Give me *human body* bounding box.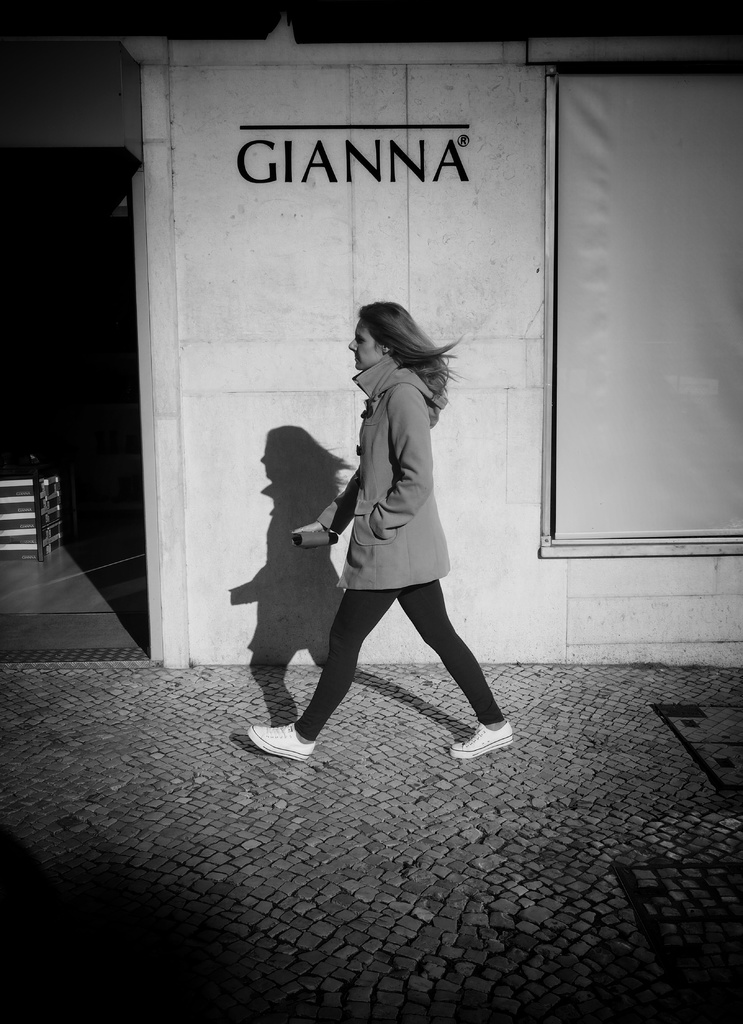
rect(281, 286, 494, 767).
